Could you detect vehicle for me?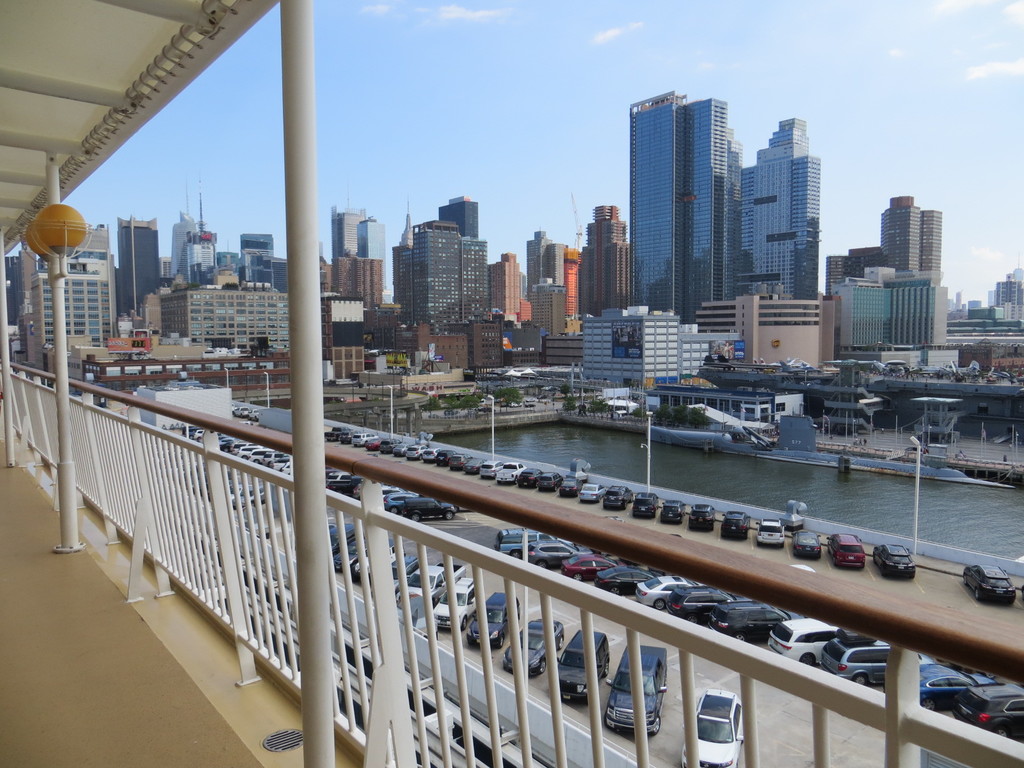
Detection result: (left=719, top=509, right=751, bottom=540).
